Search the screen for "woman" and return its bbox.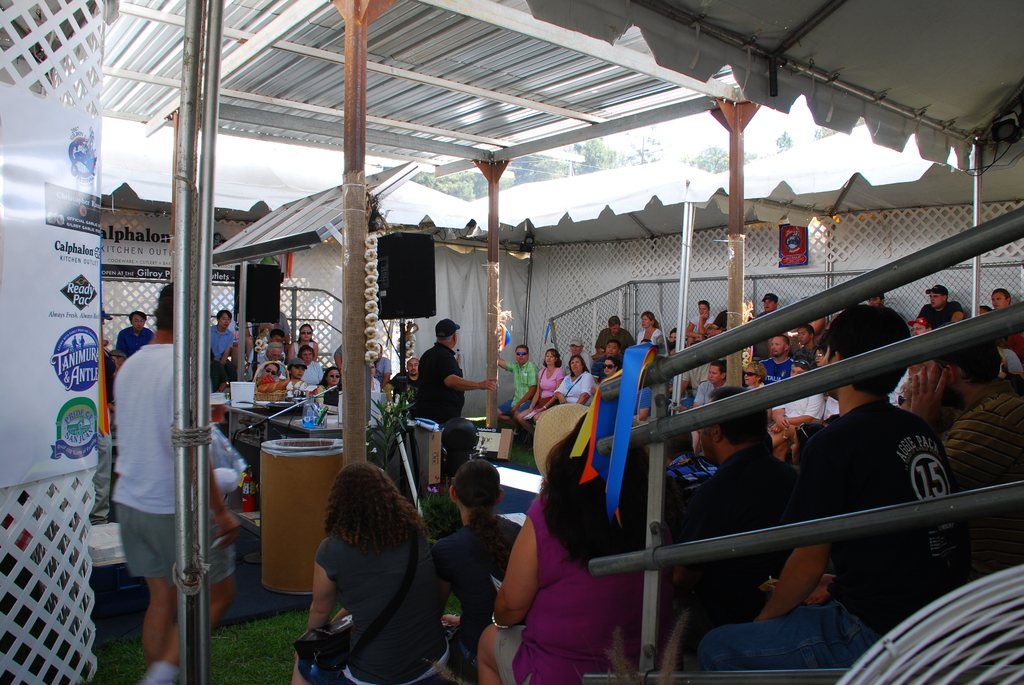
Found: box=[488, 423, 627, 684].
